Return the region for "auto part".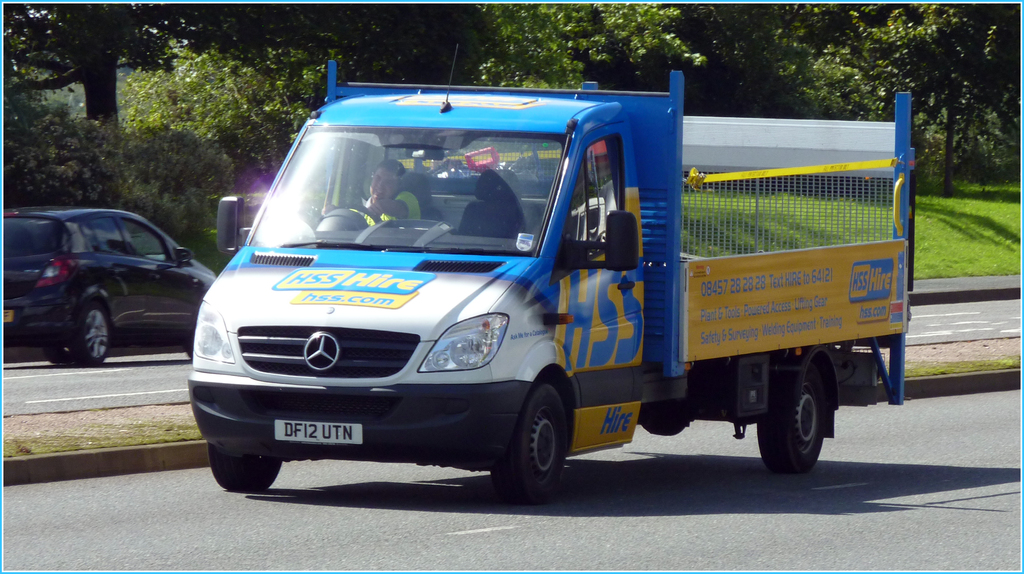
[x1=192, y1=252, x2=593, y2=387].
